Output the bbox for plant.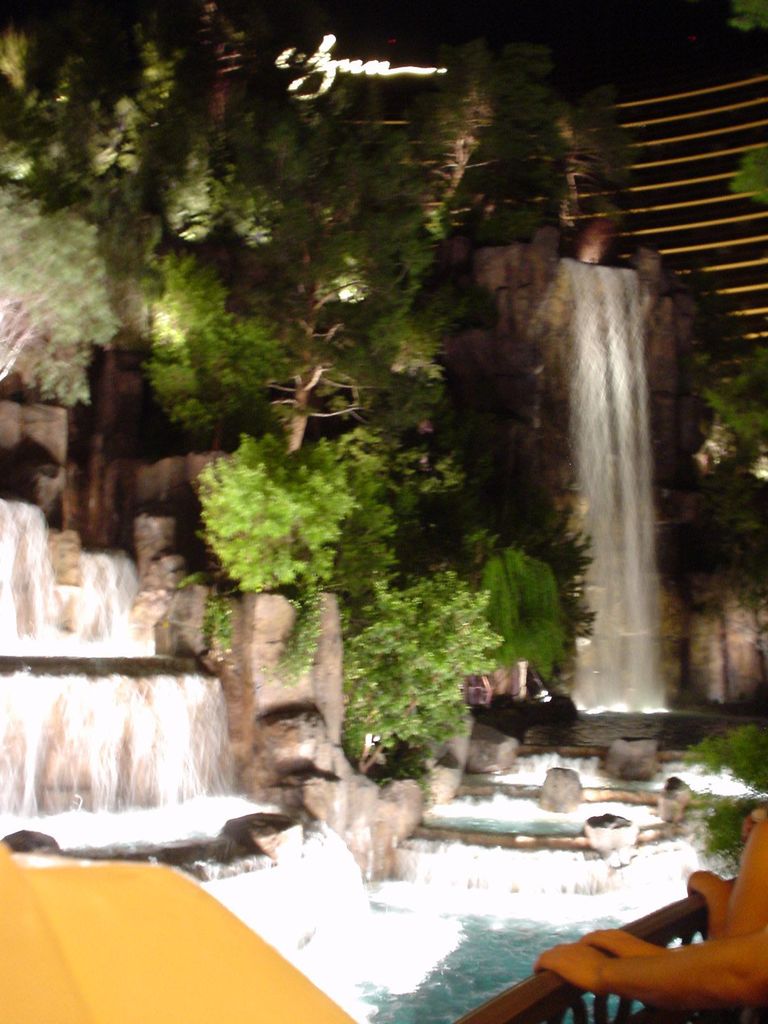
716/355/767/456.
